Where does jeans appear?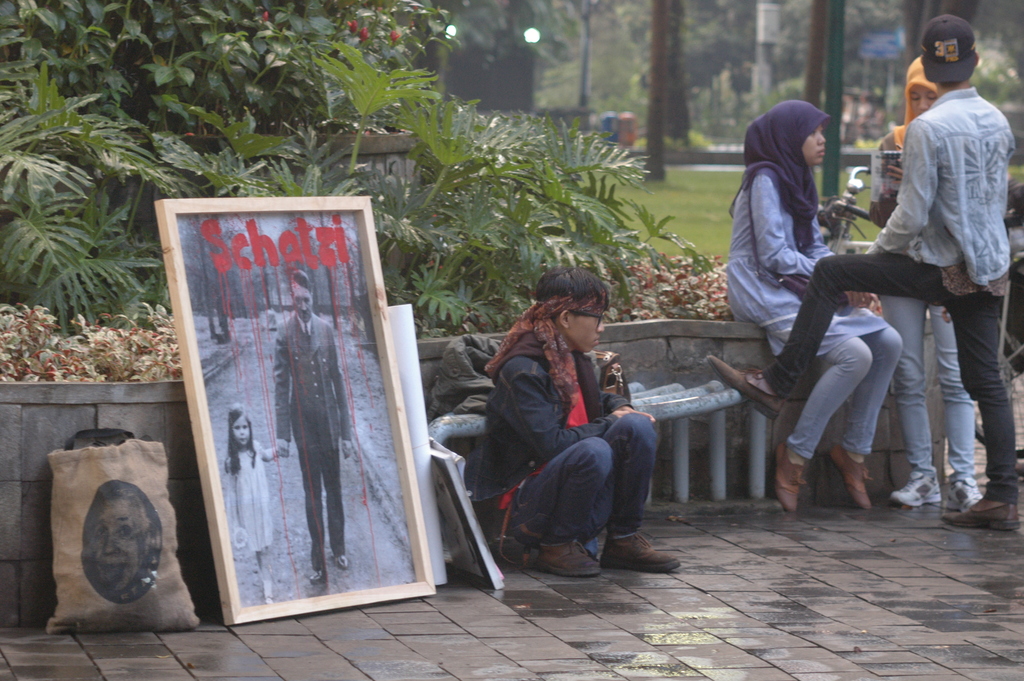
Appears at 785,325,905,461.
